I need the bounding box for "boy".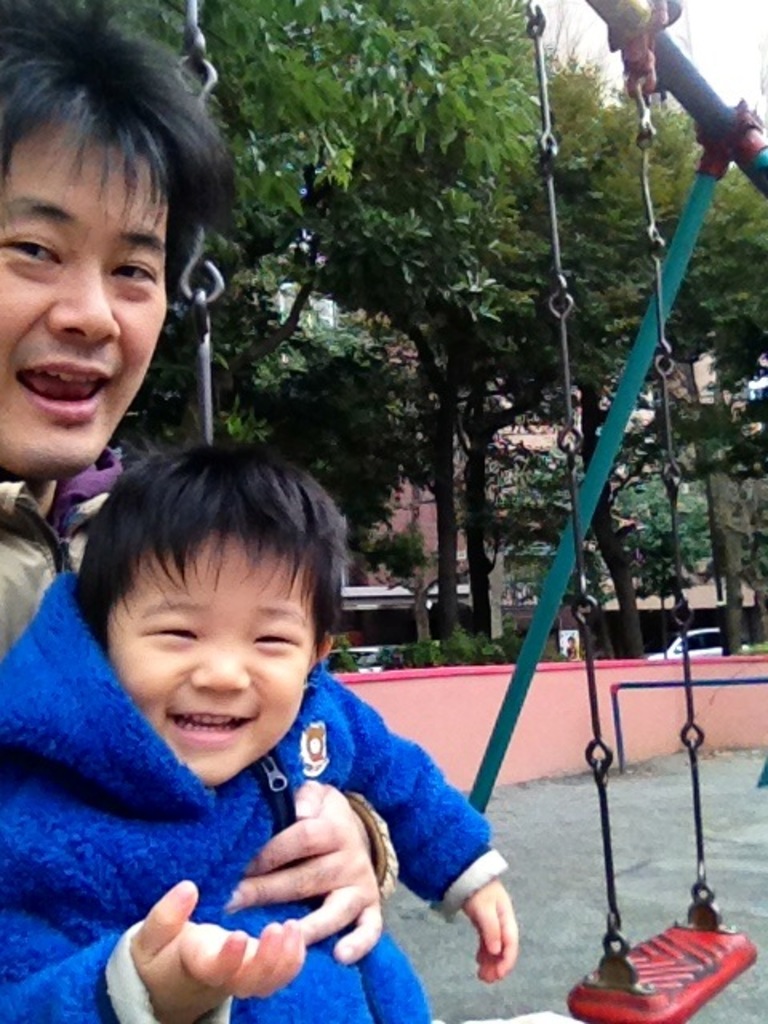
Here it is: bbox=[0, 435, 520, 1022].
